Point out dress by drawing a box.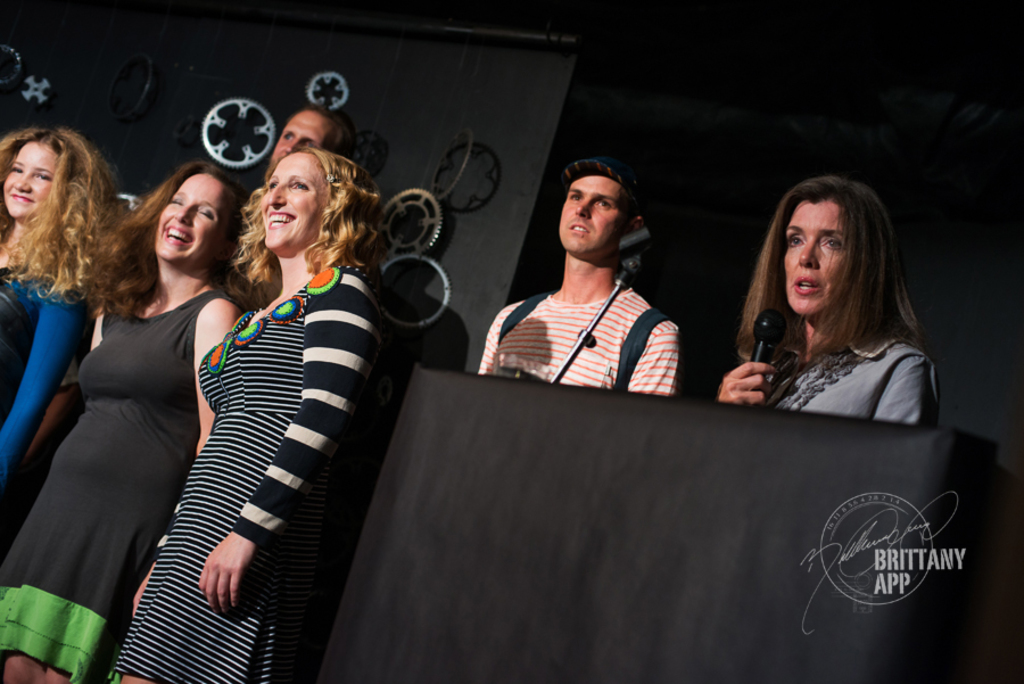
select_region(0, 266, 92, 477).
